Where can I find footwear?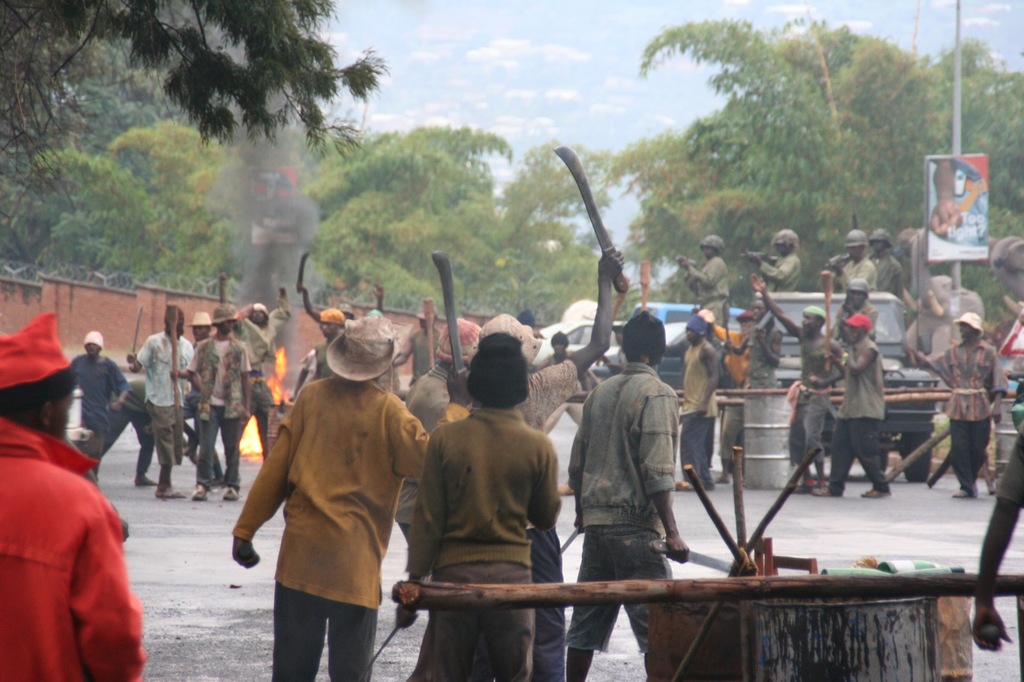
You can find it at l=191, t=489, r=204, b=503.
